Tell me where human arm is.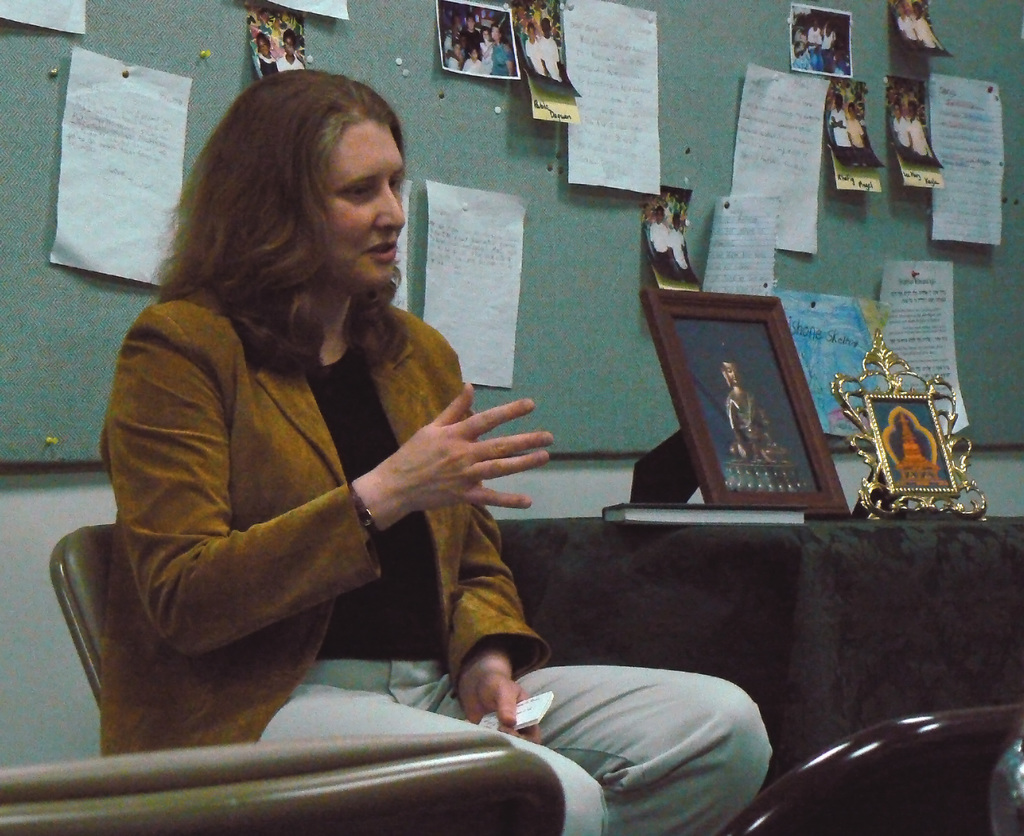
human arm is at Rect(727, 398, 748, 456).
